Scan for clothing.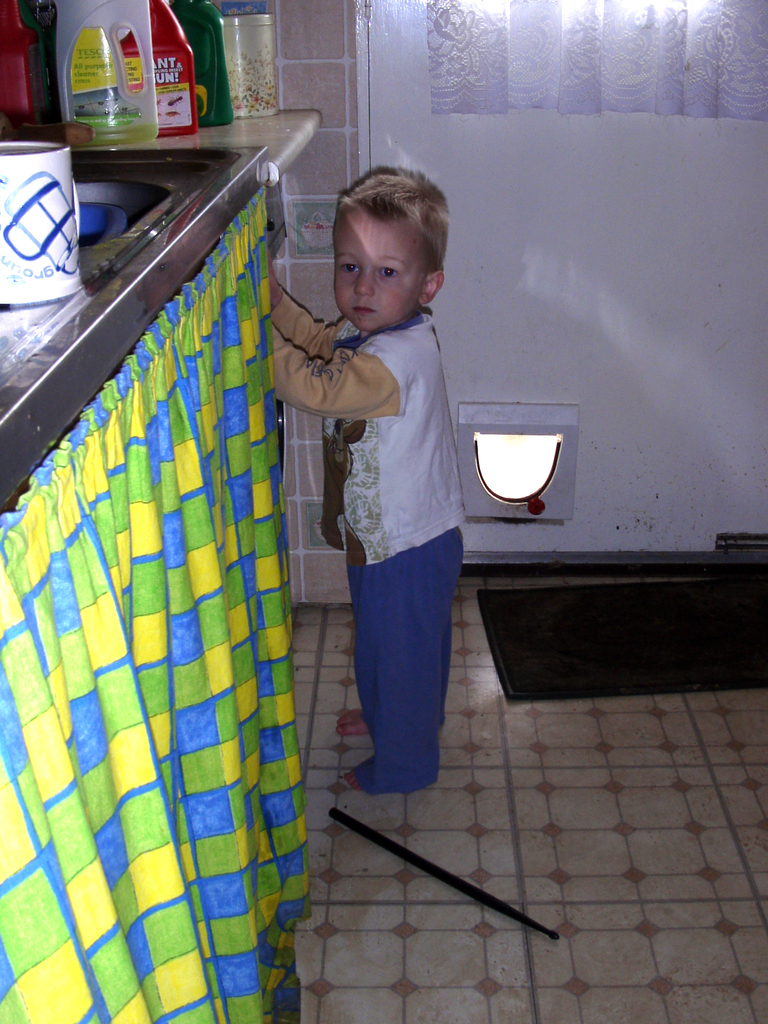
Scan result: crop(290, 237, 480, 782).
